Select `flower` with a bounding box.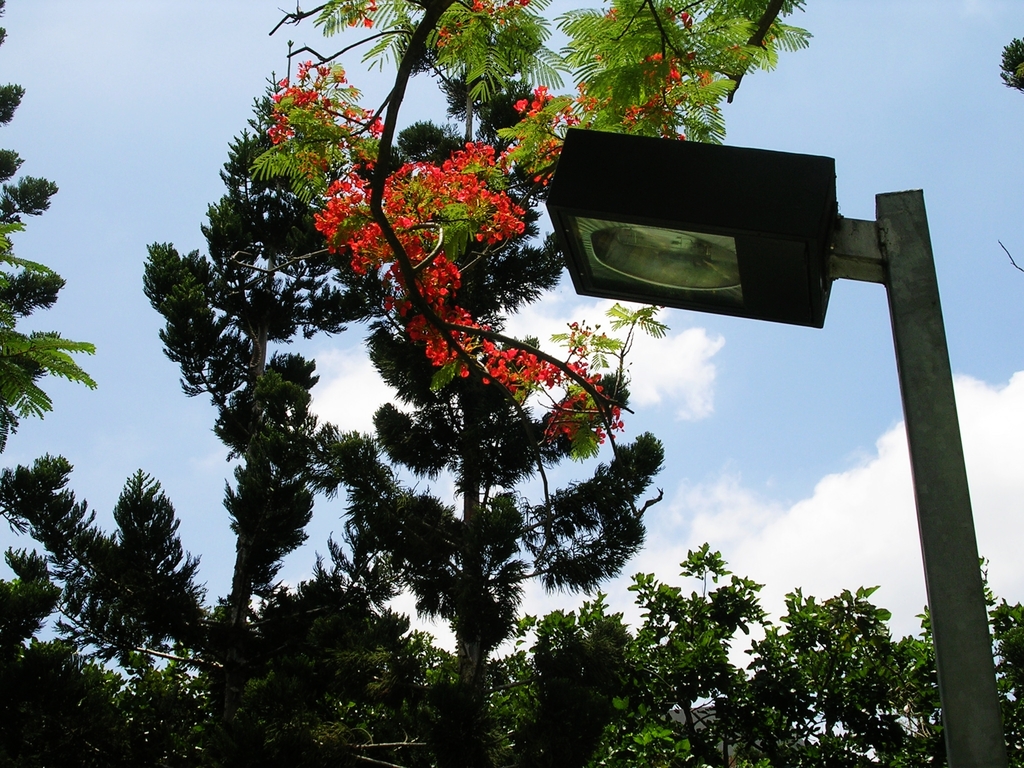
x1=512, y1=95, x2=529, y2=120.
